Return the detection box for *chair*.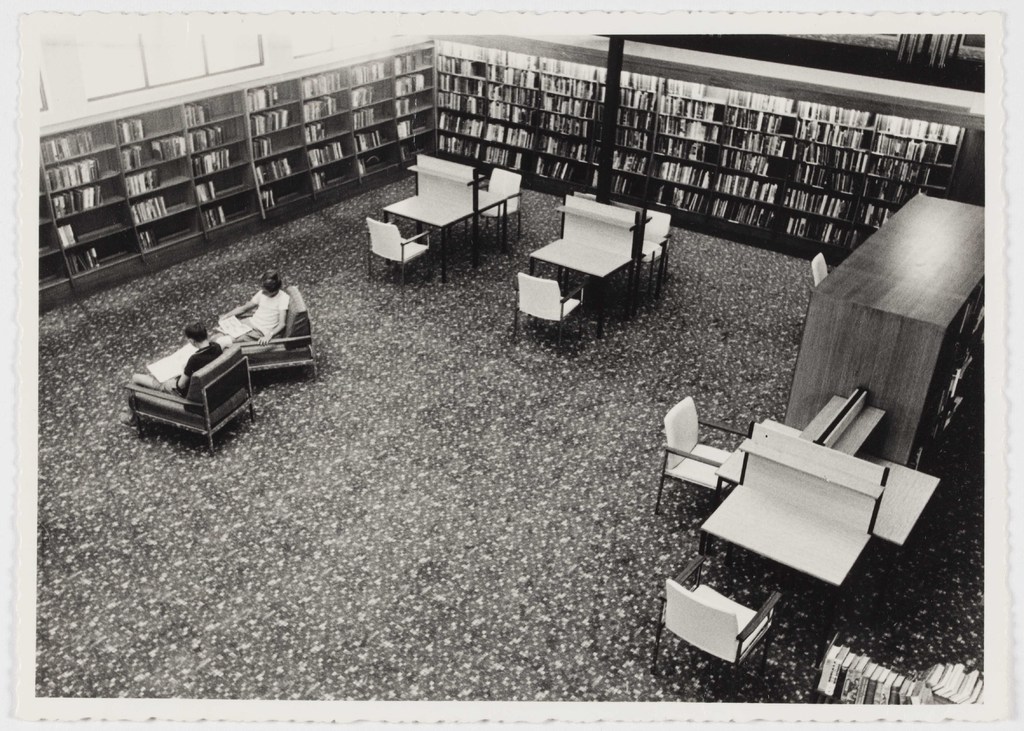
(655,556,783,675).
